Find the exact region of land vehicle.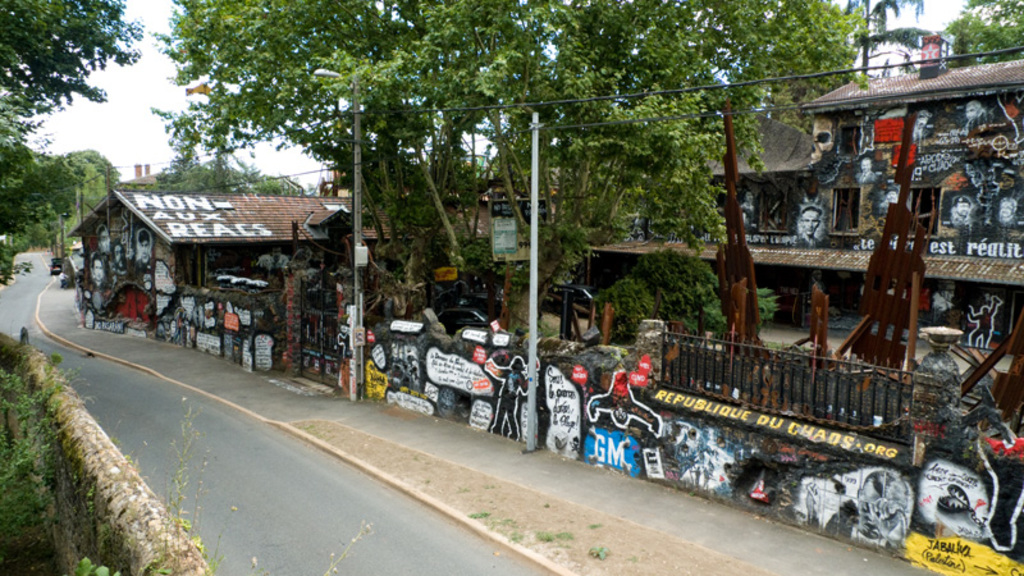
Exact region: {"x1": 421, "y1": 301, "x2": 535, "y2": 337}.
